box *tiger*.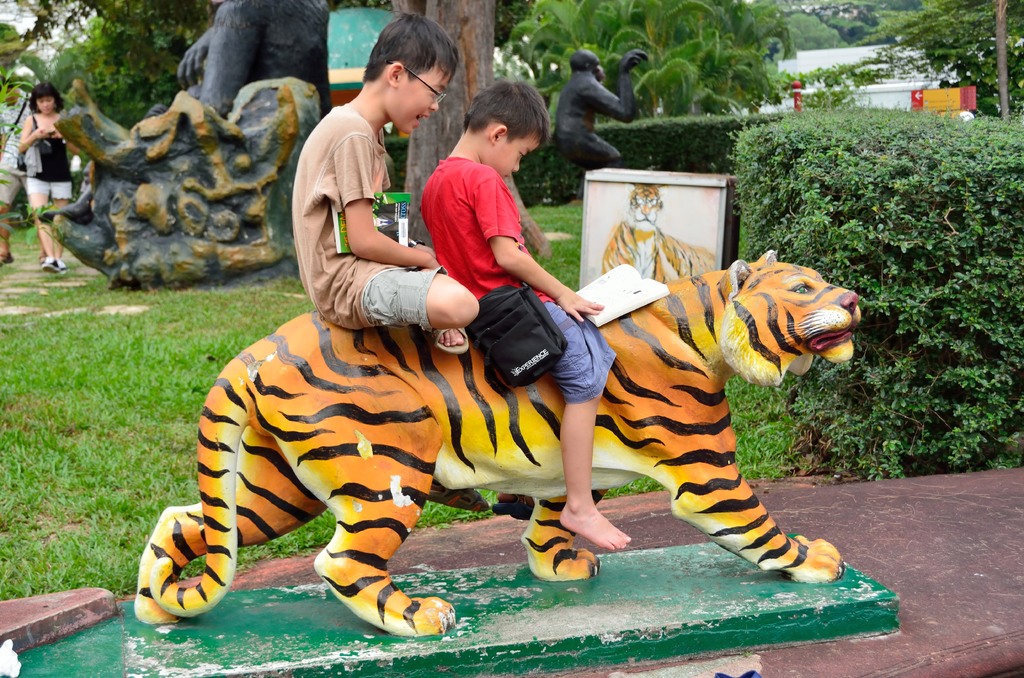
<bbox>596, 182, 716, 285</bbox>.
